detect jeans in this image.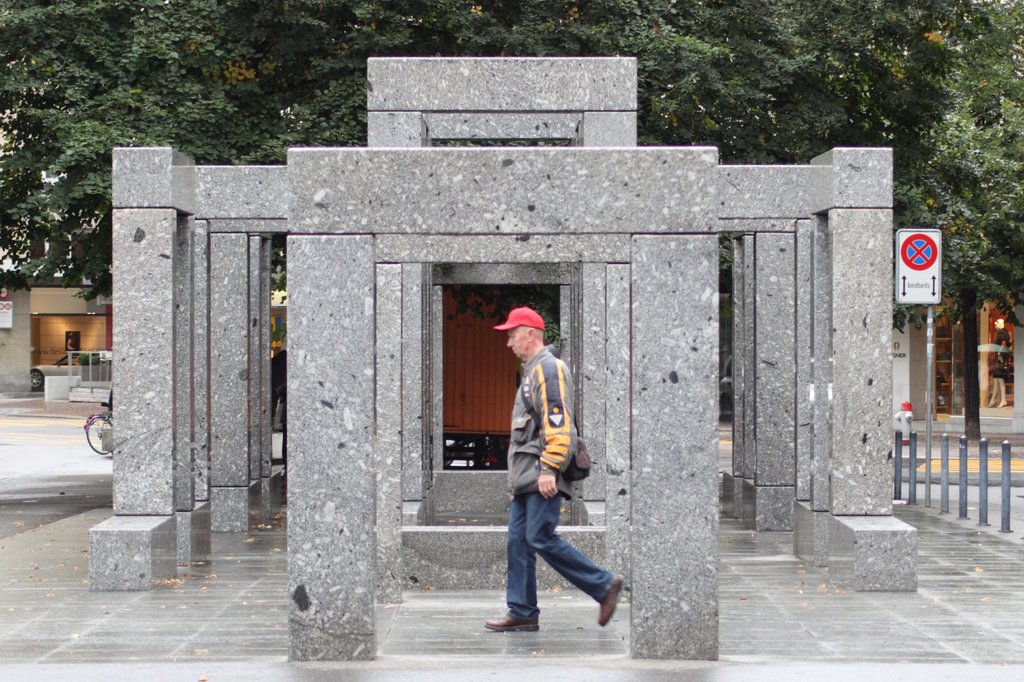
Detection: locate(501, 492, 620, 648).
